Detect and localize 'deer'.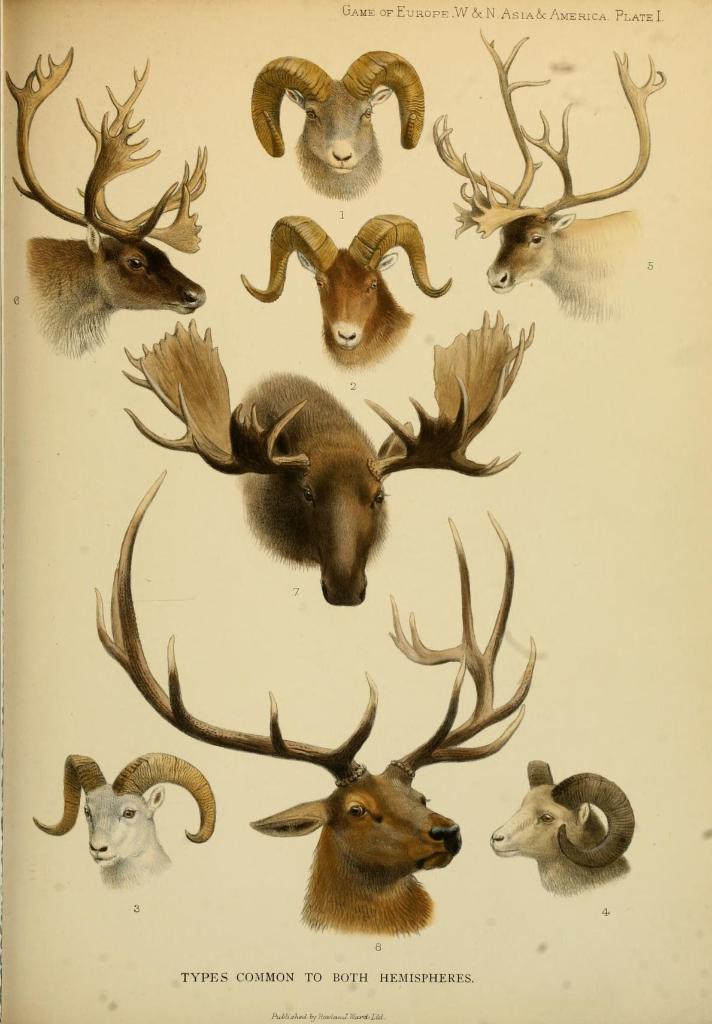
Localized at <box>433,33,668,326</box>.
